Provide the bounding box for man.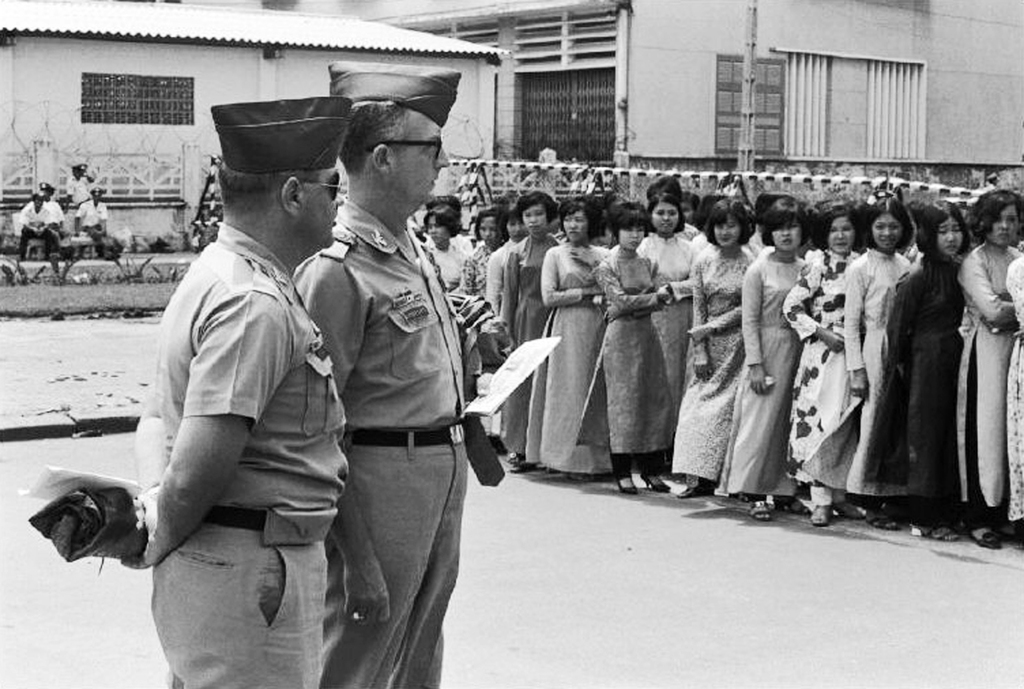
(14,190,65,263).
